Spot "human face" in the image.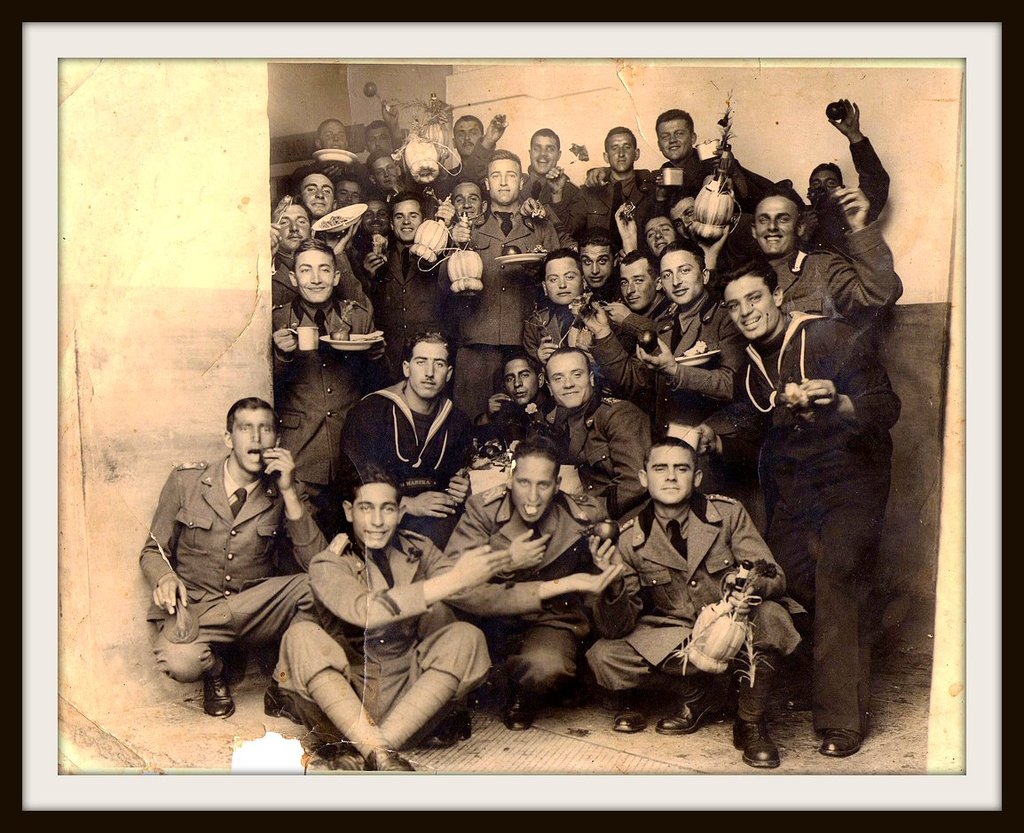
"human face" found at locate(233, 411, 272, 468).
